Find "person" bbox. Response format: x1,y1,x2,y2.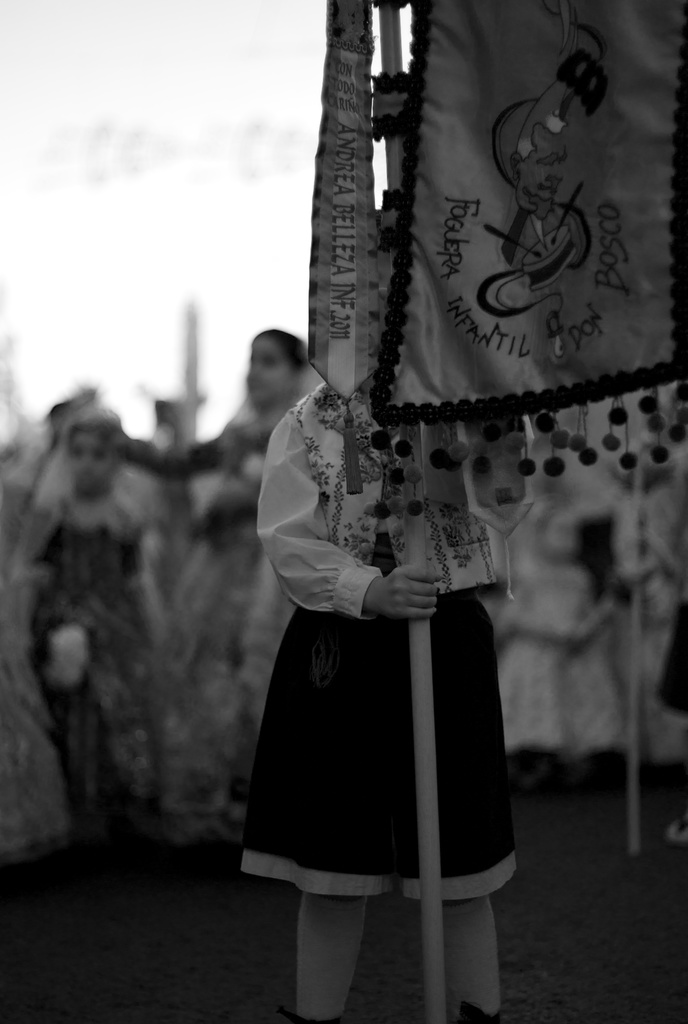
100,326,319,865.
